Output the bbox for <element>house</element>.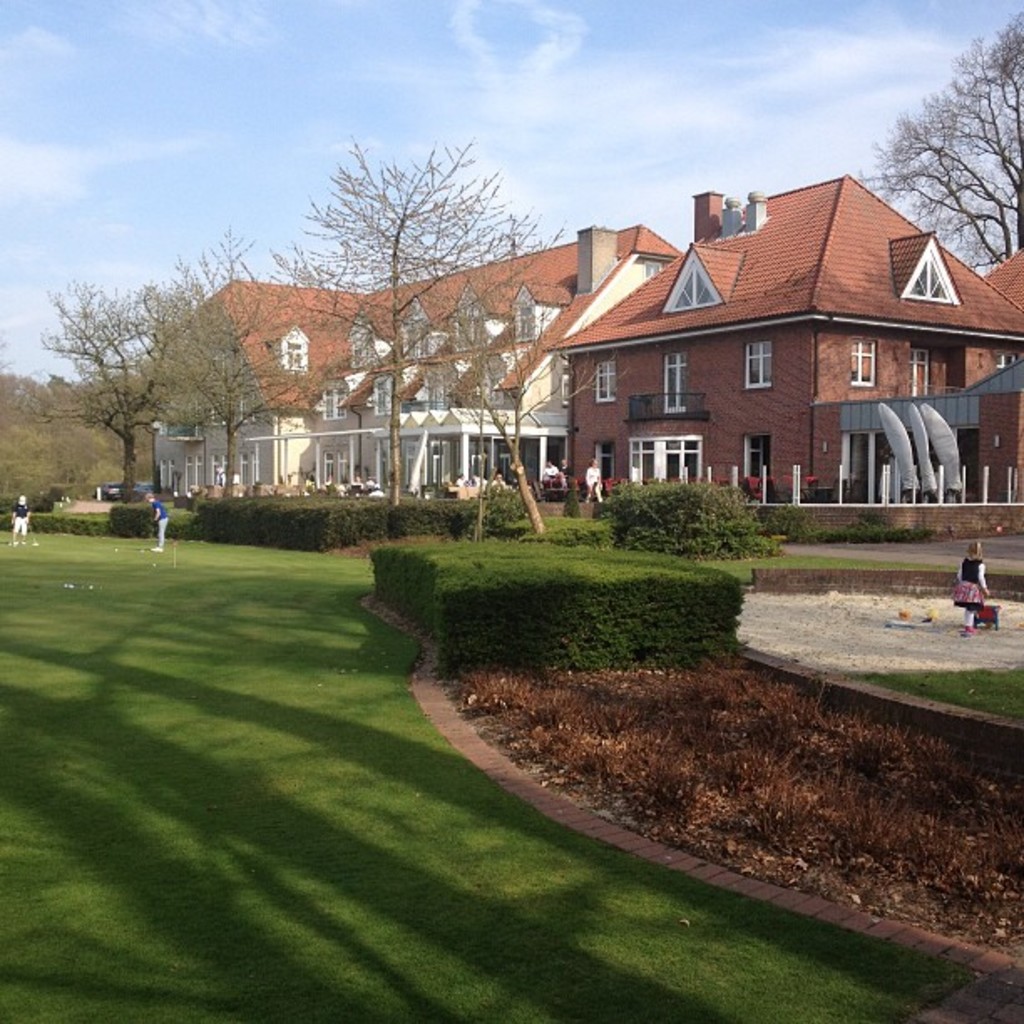
box=[517, 166, 1016, 530].
